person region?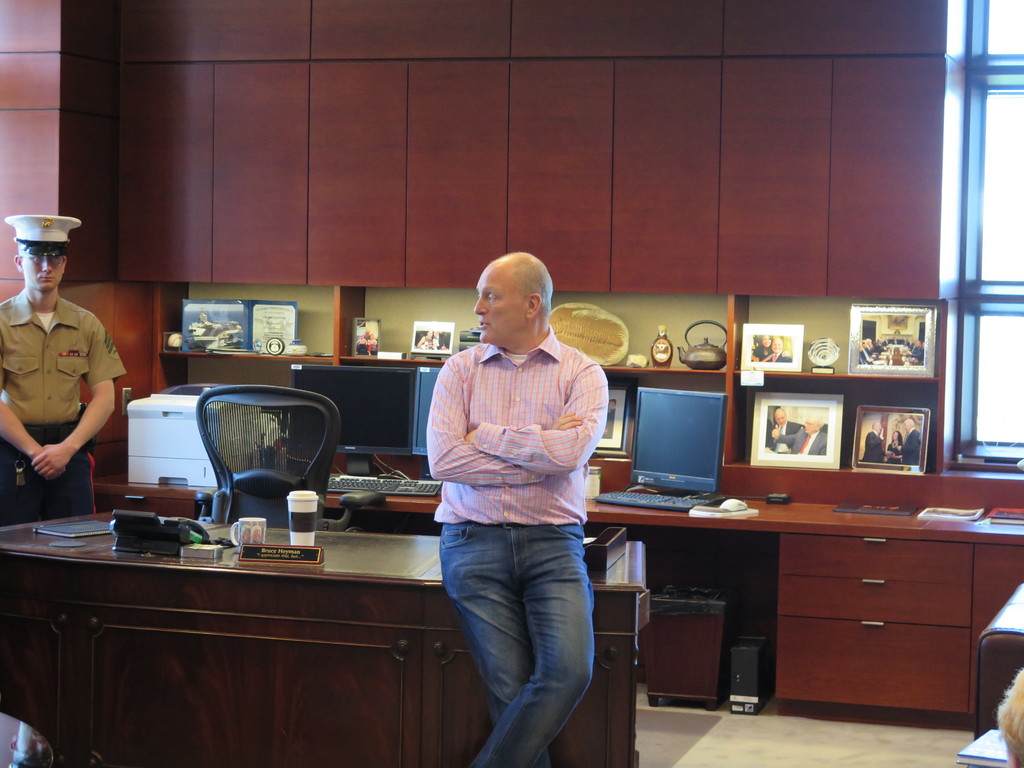
region(433, 328, 452, 349)
